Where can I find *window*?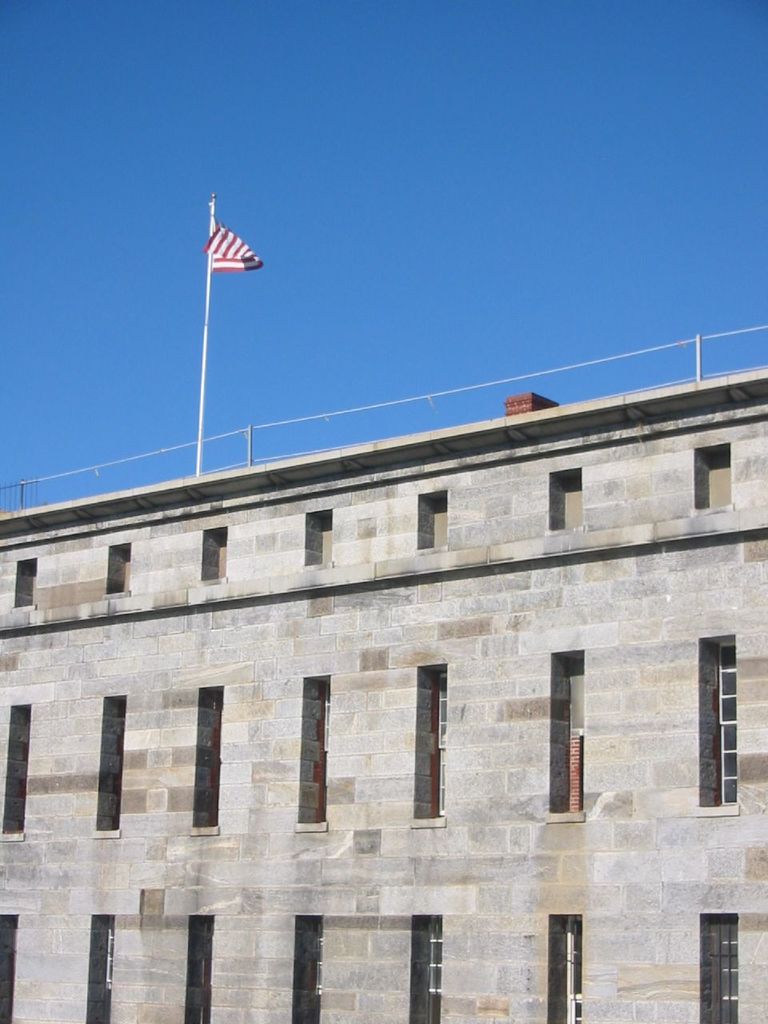
You can find it at x1=107 y1=539 x2=134 y2=592.
